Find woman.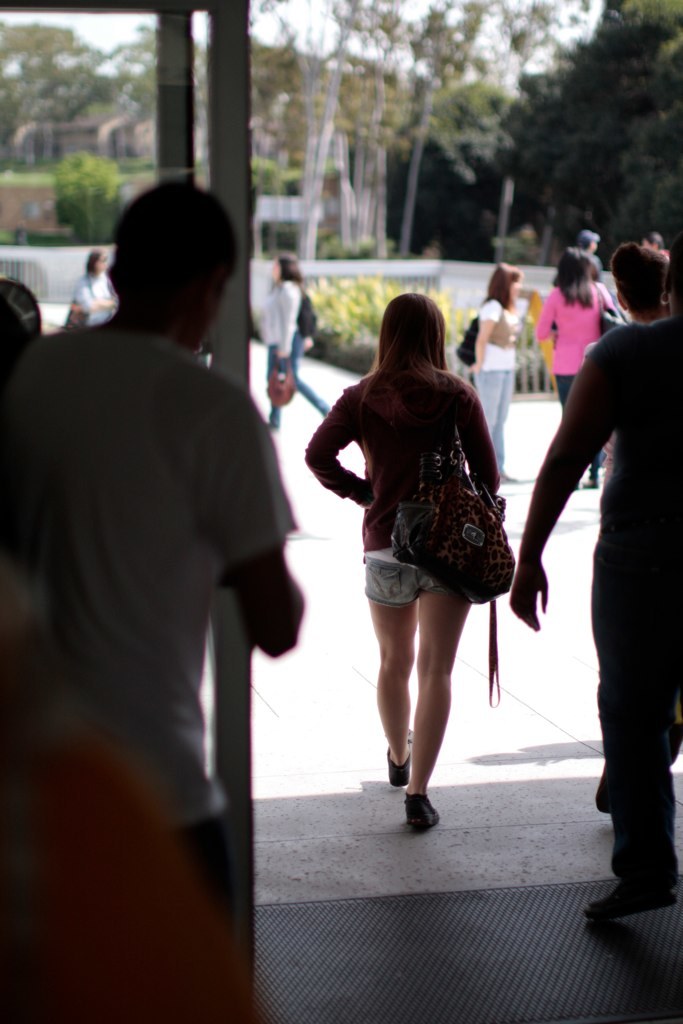
<region>267, 257, 329, 434</region>.
